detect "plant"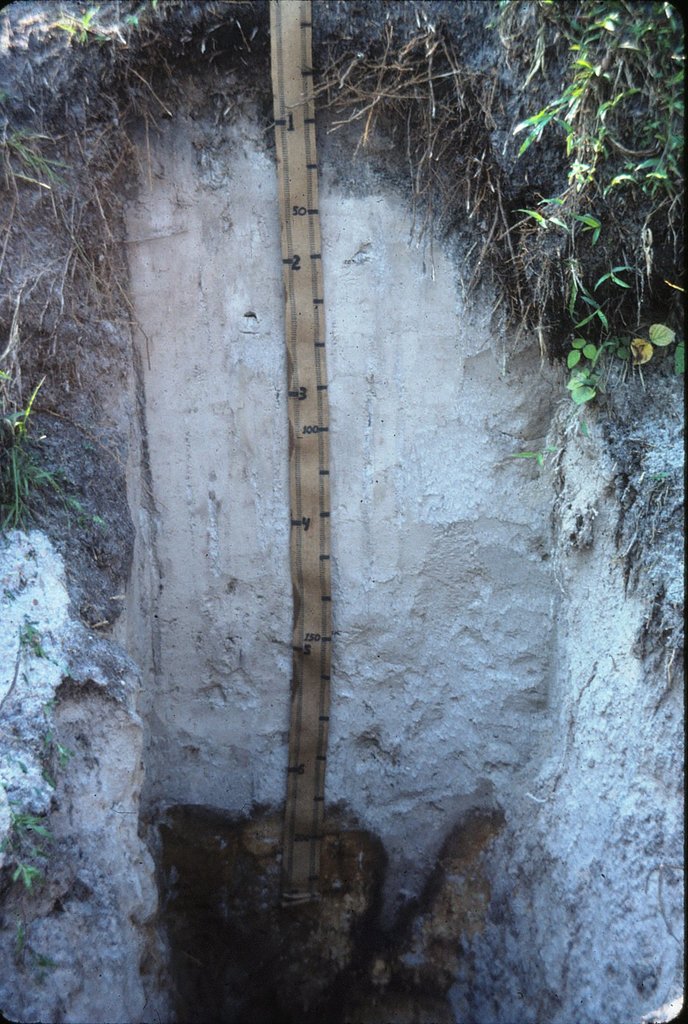
0,608,39,724
